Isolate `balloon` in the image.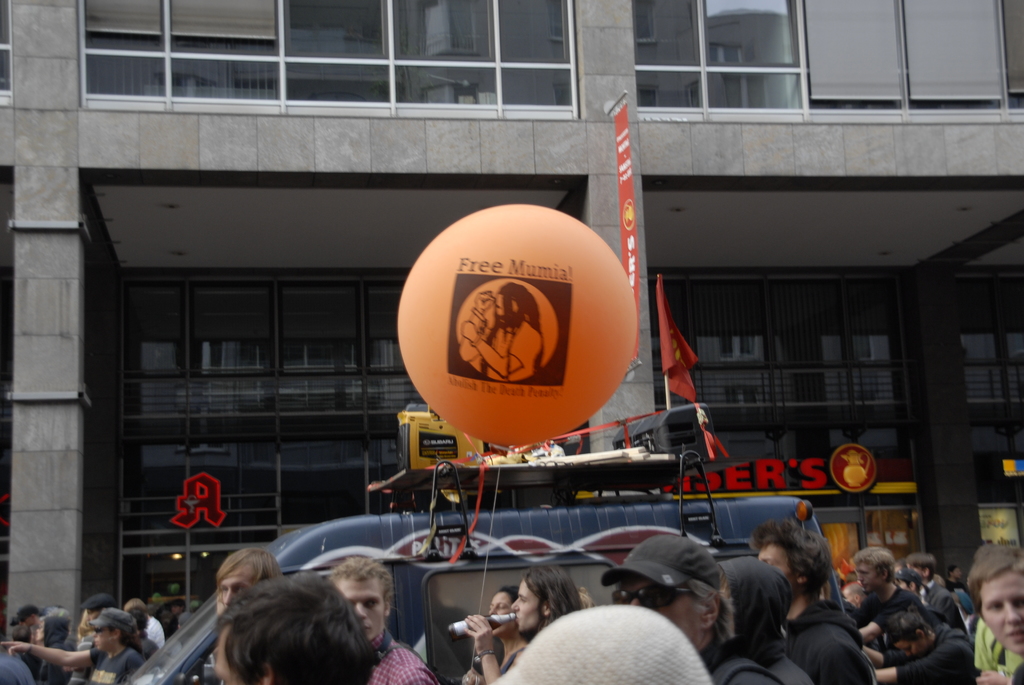
Isolated region: {"left": 398, "top": 202, "right": 636, "bottom": 446}.
